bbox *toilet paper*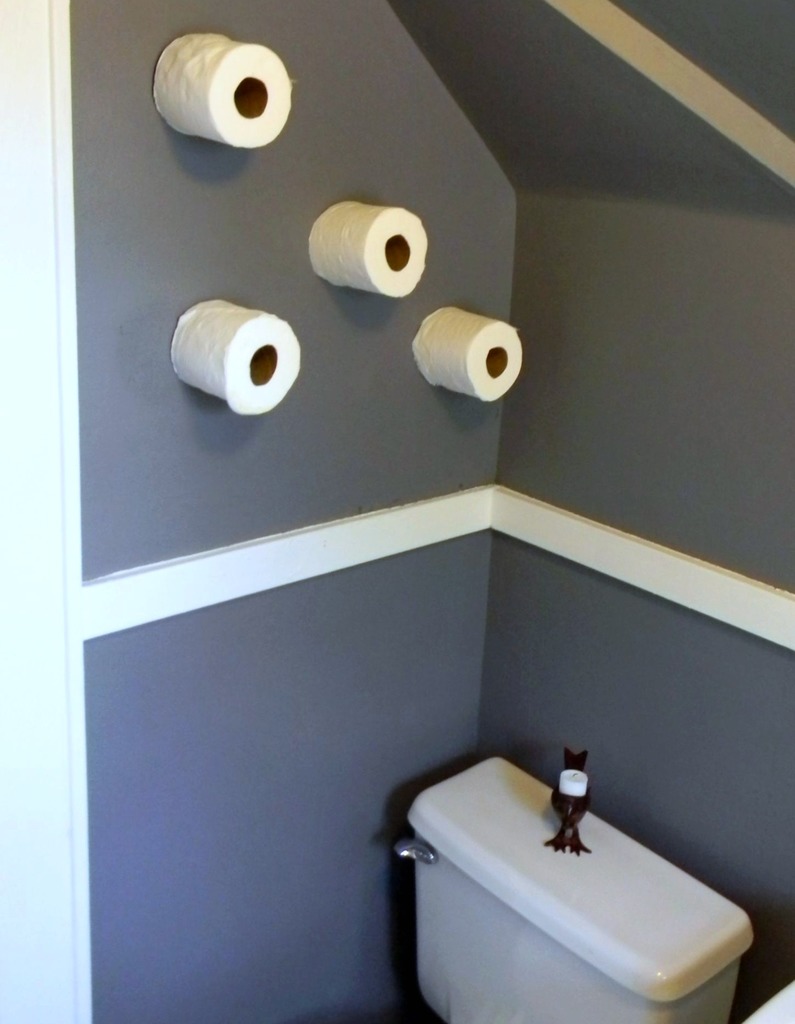
407, 305, 523, 406
